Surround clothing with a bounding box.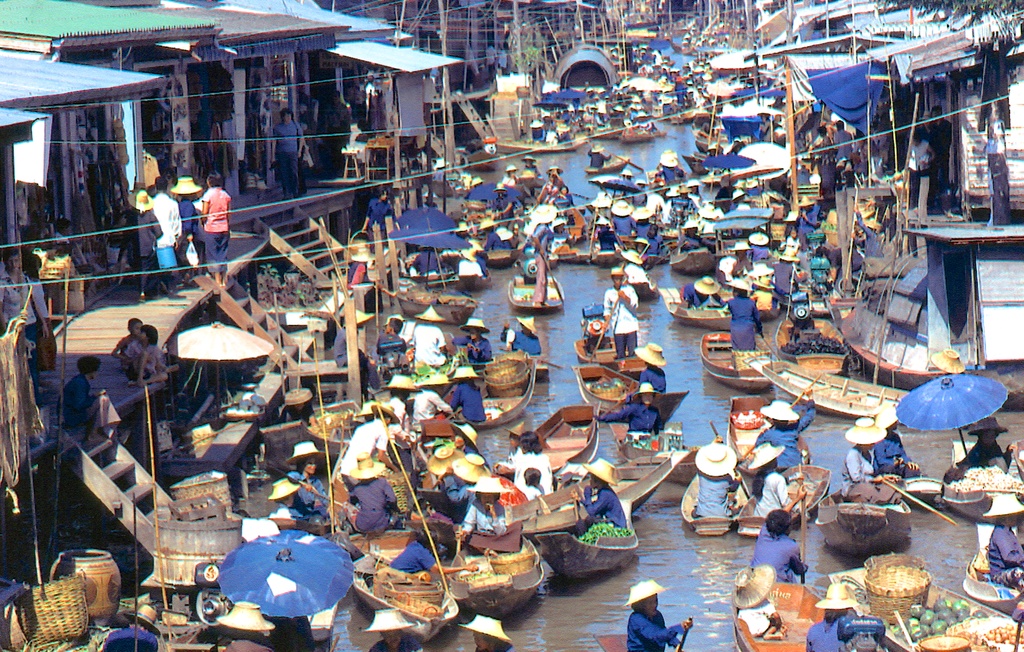
385,537,436,575.
